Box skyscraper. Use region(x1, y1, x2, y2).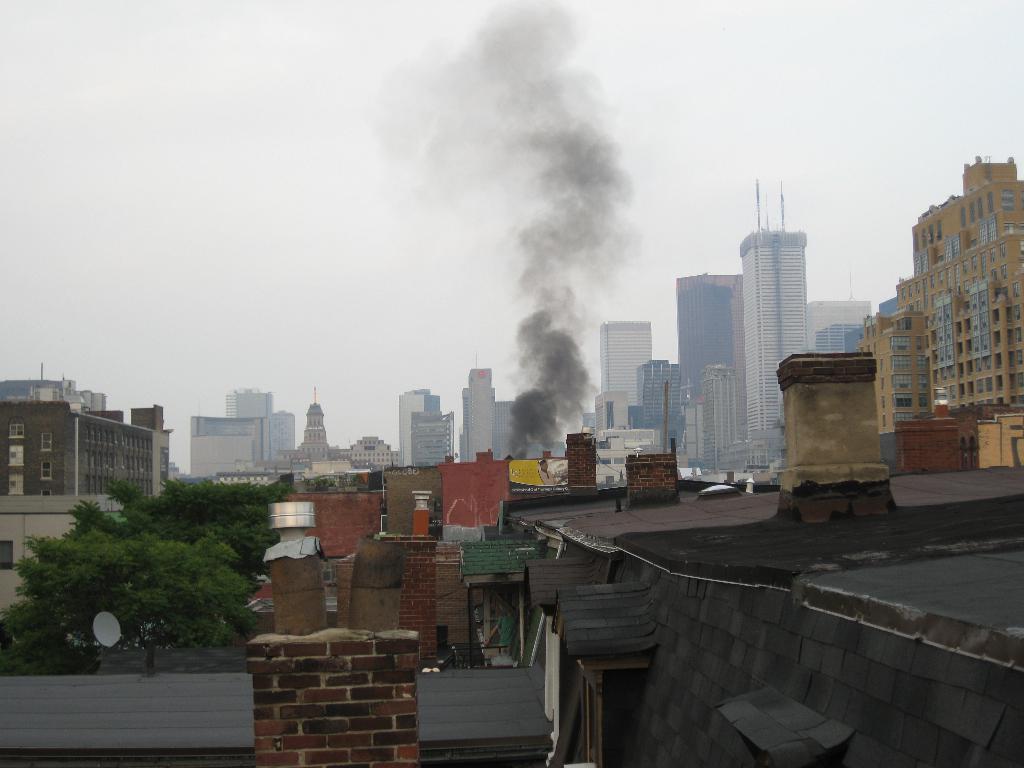
region(220, 388, 273, 412).
